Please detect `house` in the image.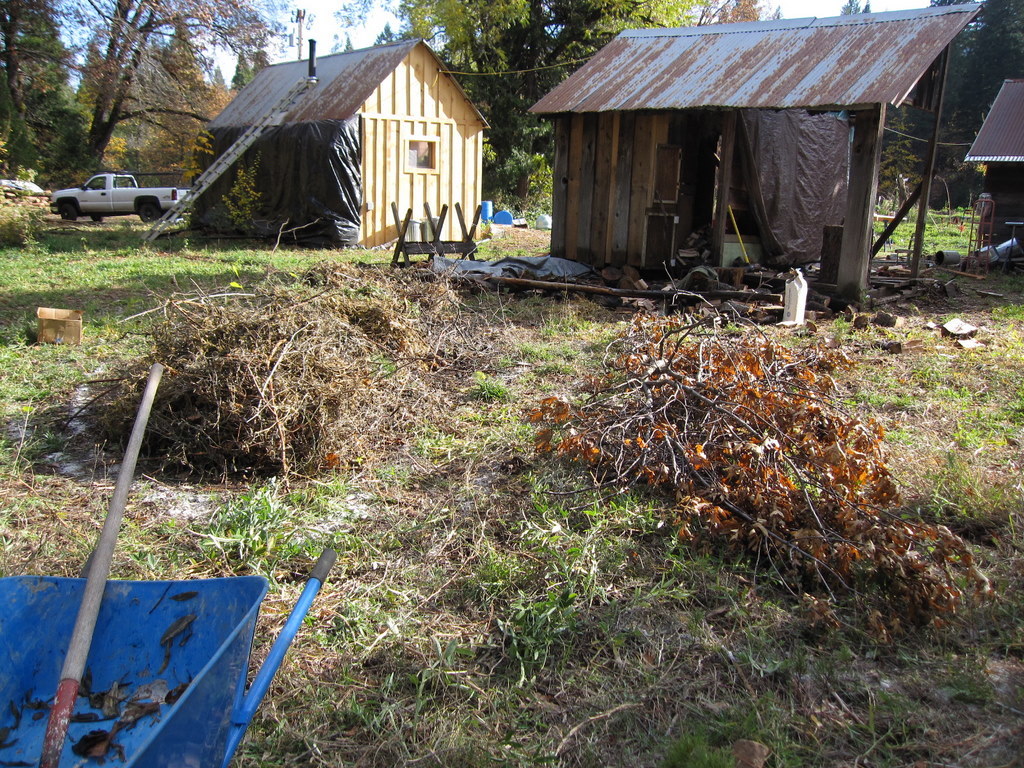
box(966, 74, 1023, 259).
